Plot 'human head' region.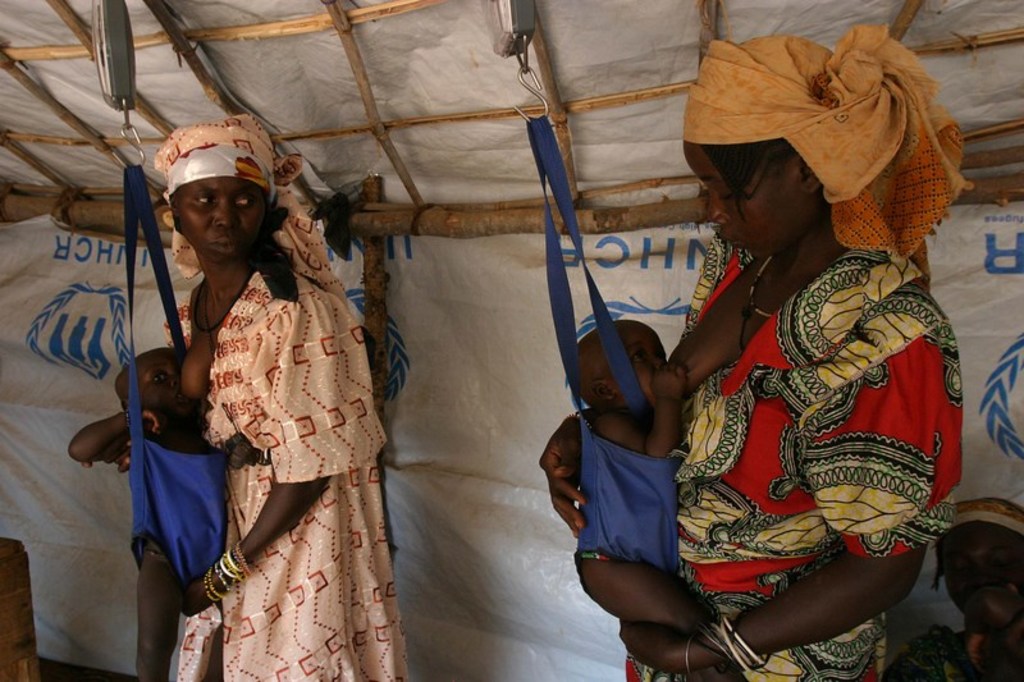
Plotted at x1=564 y1=321 x2=669 y2=415.
